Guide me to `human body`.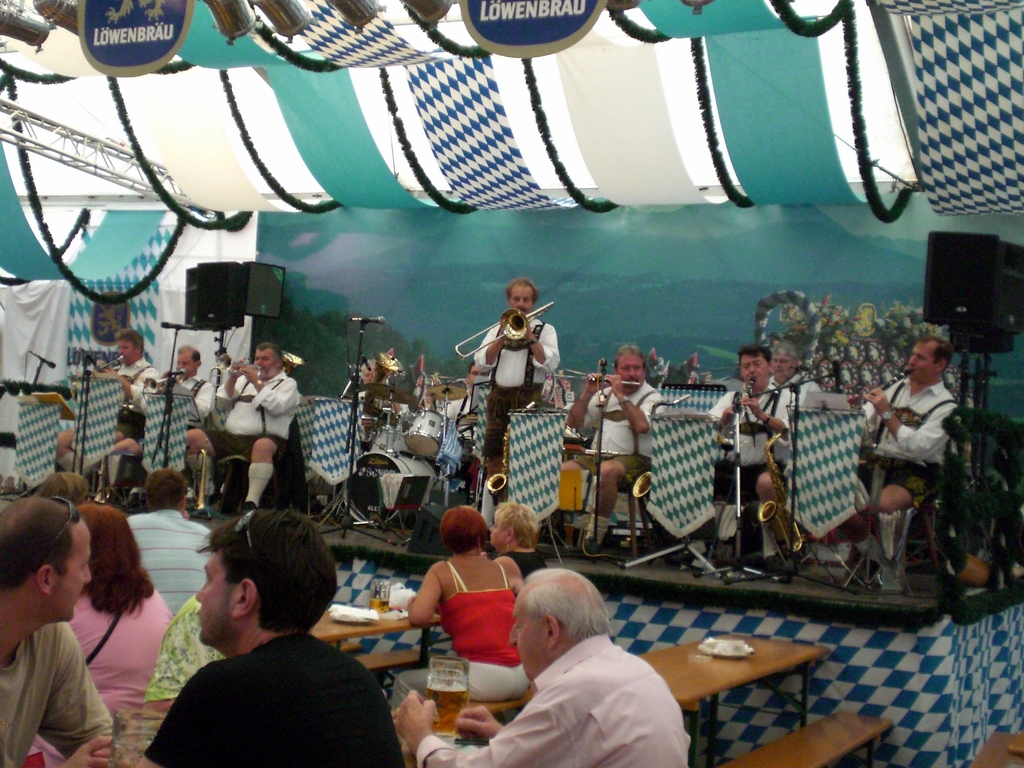
Guidance: (x1=475, y1=280, x2=562, y2=502).
